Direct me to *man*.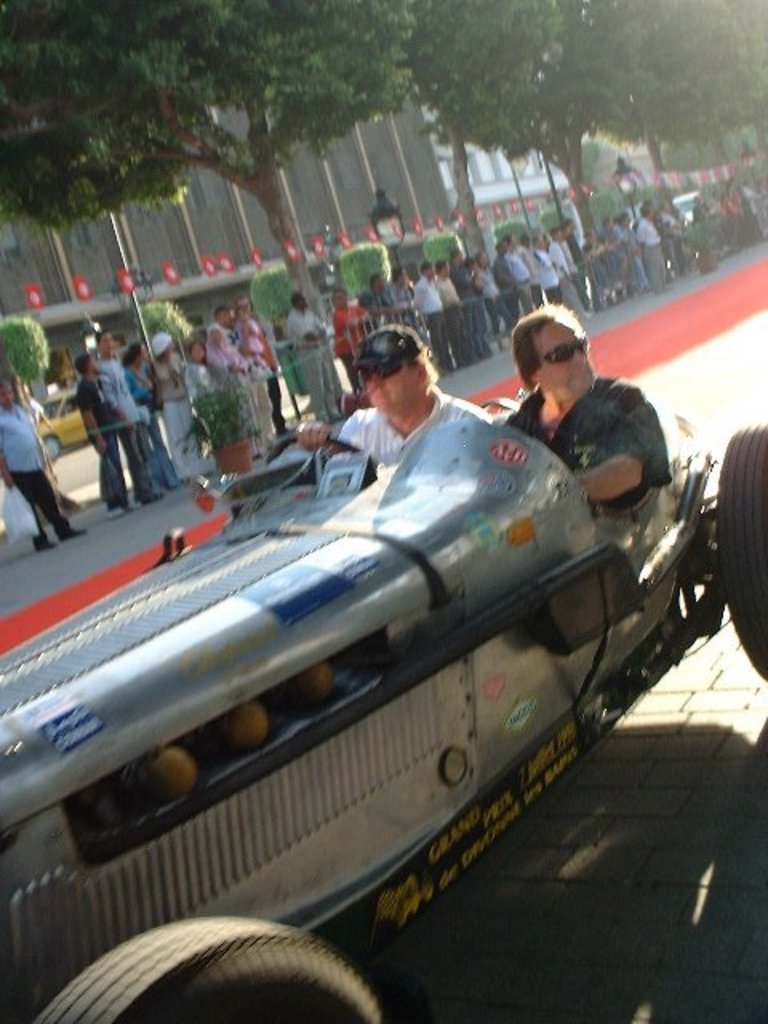
Direction: (283, 286, 349, 426).
